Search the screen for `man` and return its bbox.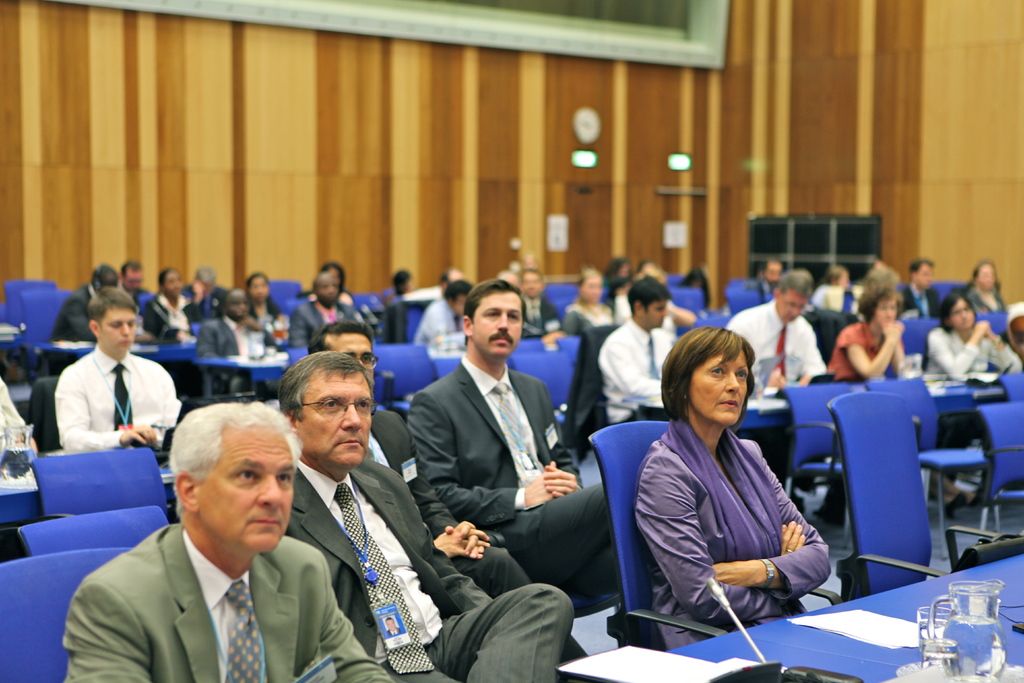
Found: <bbox>723, 269, 829, 402</bbox>.
